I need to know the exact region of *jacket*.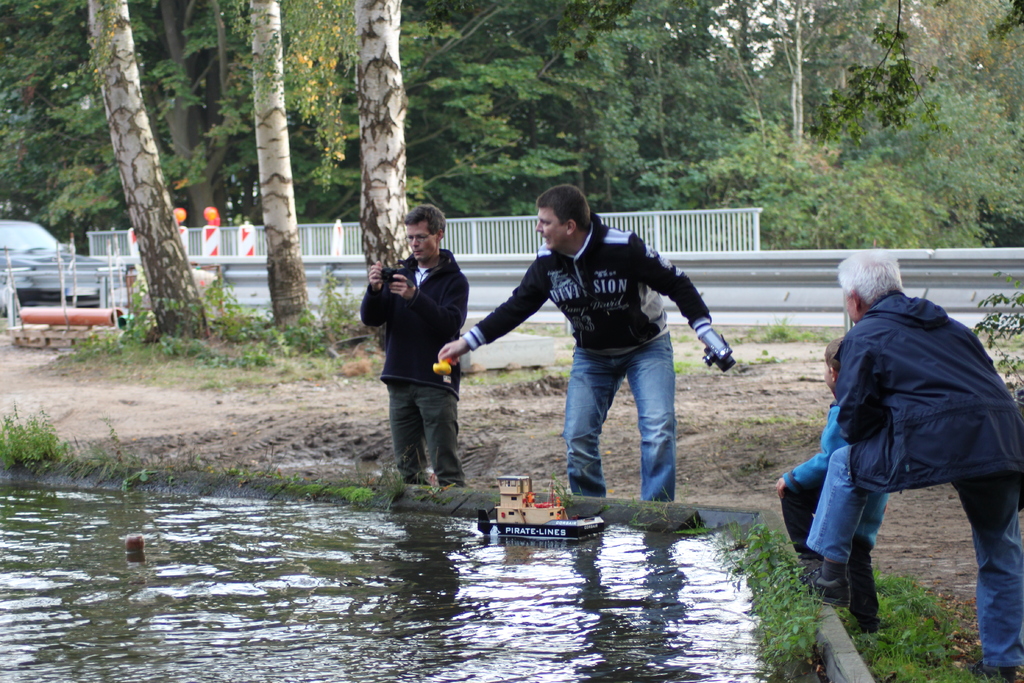
Region: (x1=794, y1=261, x2=1009, y2=557).
